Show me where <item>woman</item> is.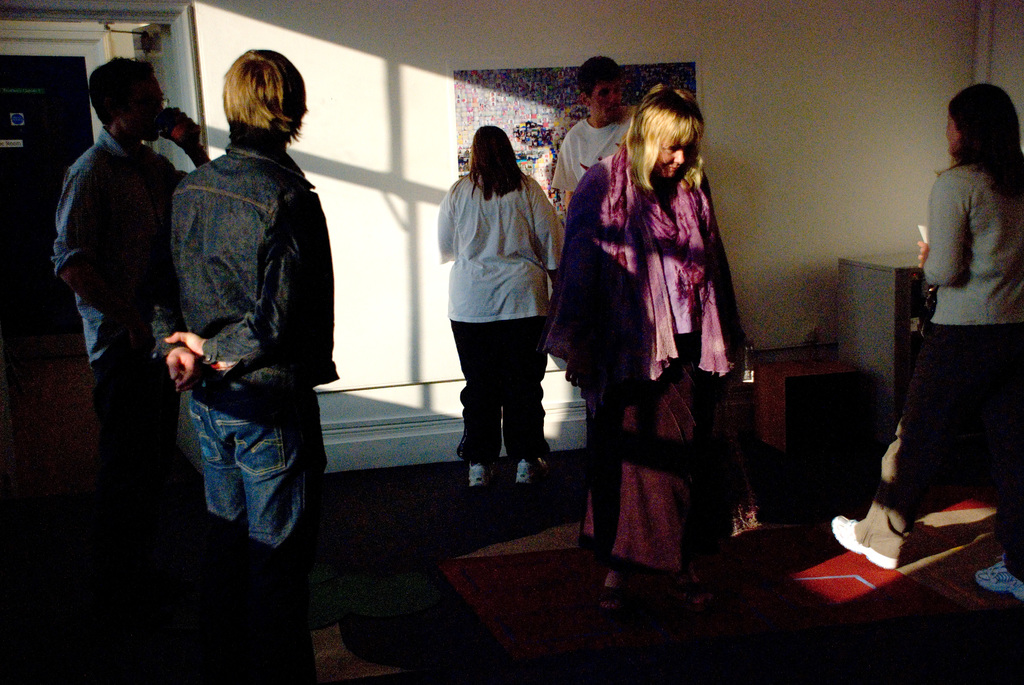
<item>woman</item> is at 435/127/563/492.
